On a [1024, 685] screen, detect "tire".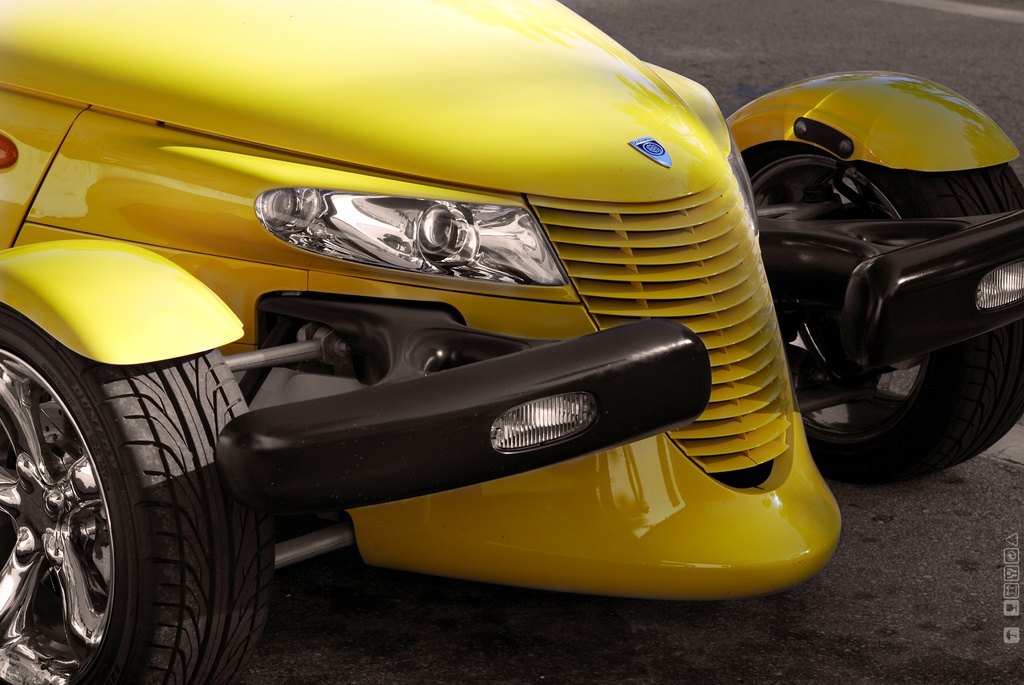
0,319,271,684.
